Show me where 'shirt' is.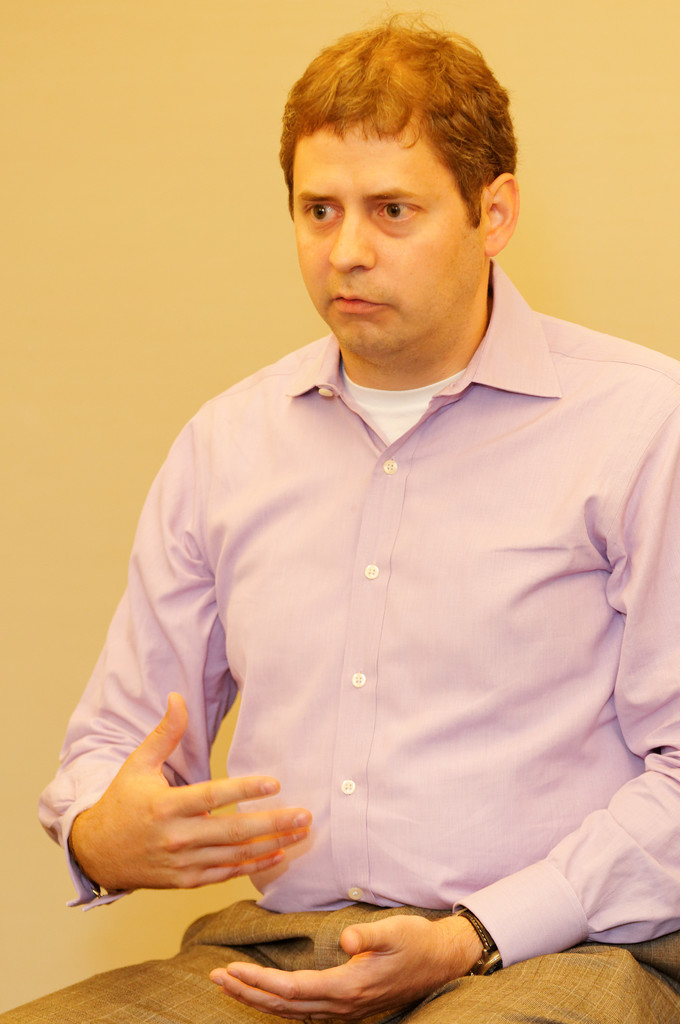
'shirt' is at left=33, top=253, right=679, bottom=946.
